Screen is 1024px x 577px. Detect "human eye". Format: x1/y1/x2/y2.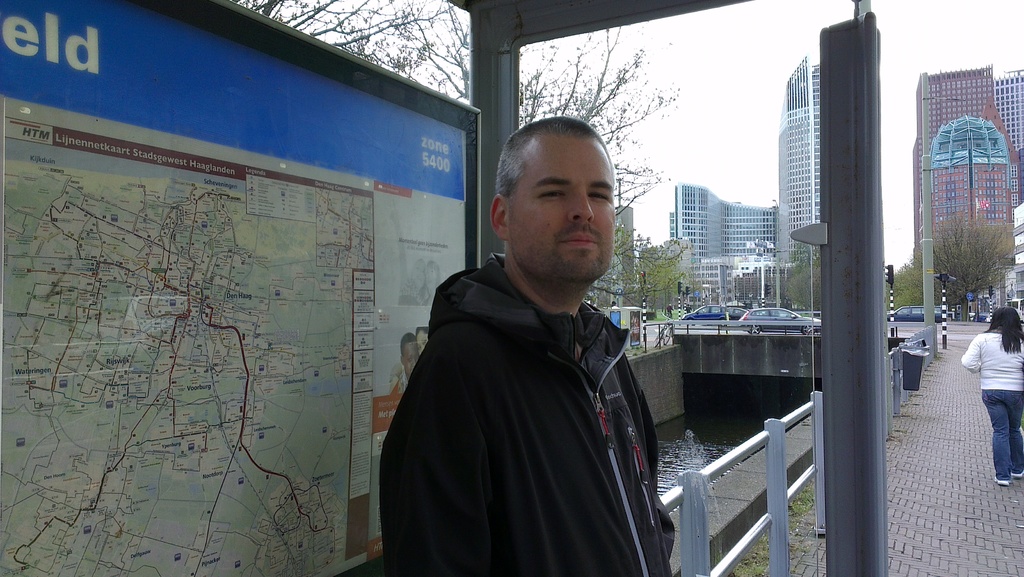
587/186/611/204.
